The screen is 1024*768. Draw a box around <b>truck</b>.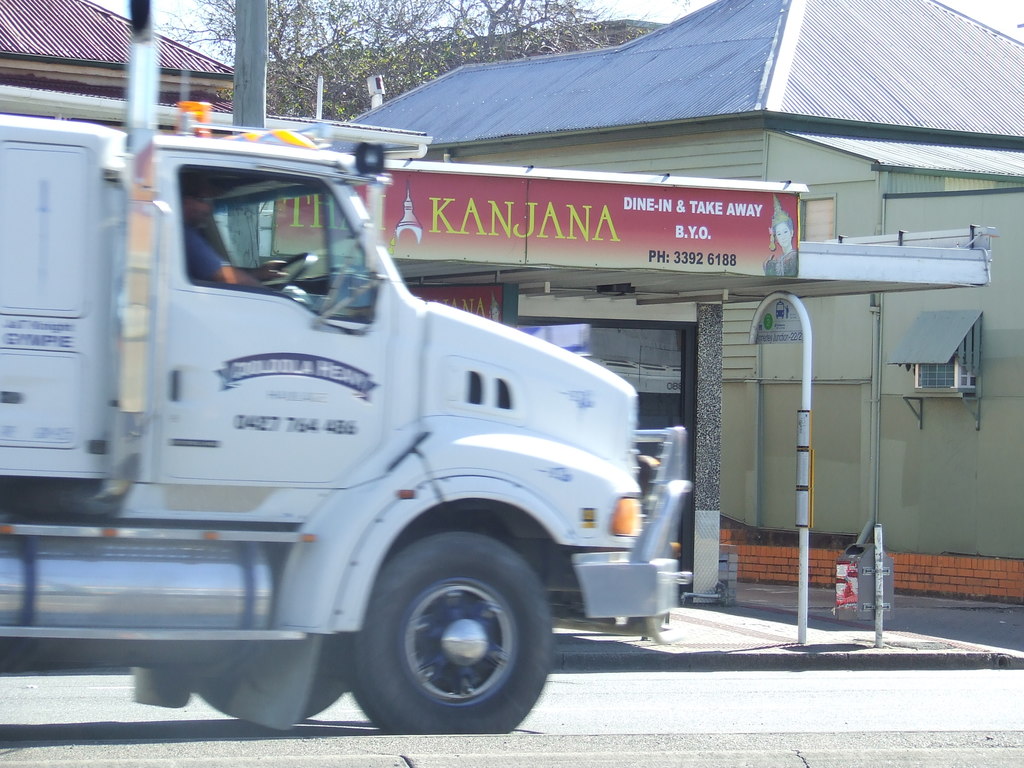
<box>0,108,716,739</box>.
